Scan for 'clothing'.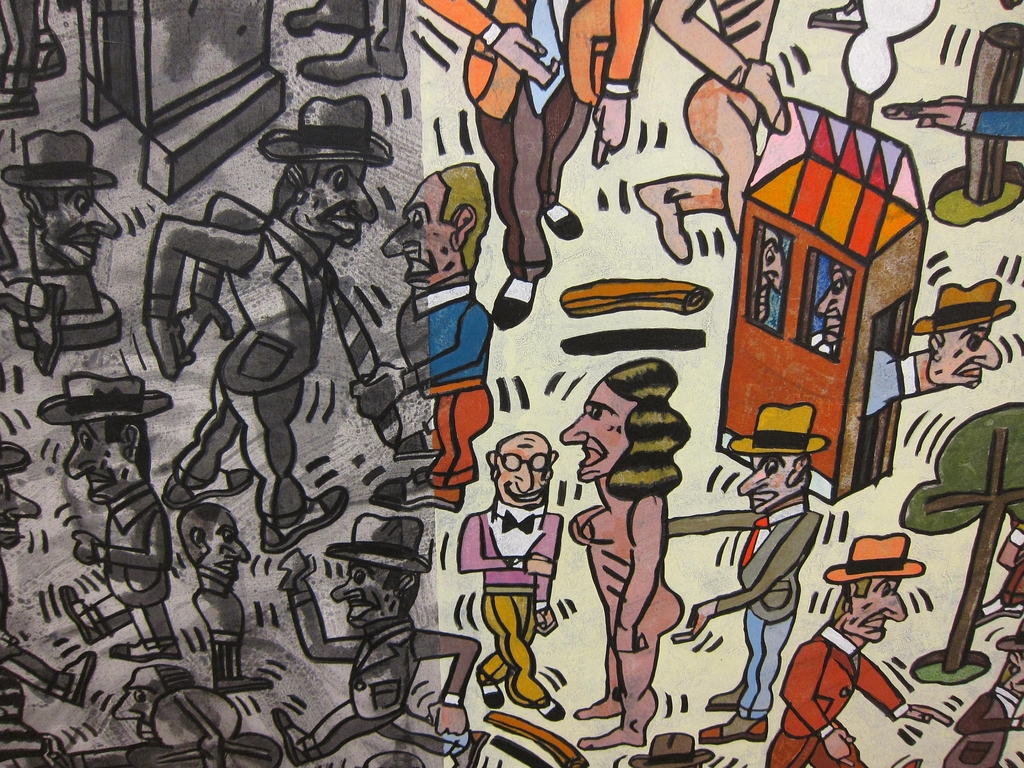
Scan result: (0, 0, 59, 90).
